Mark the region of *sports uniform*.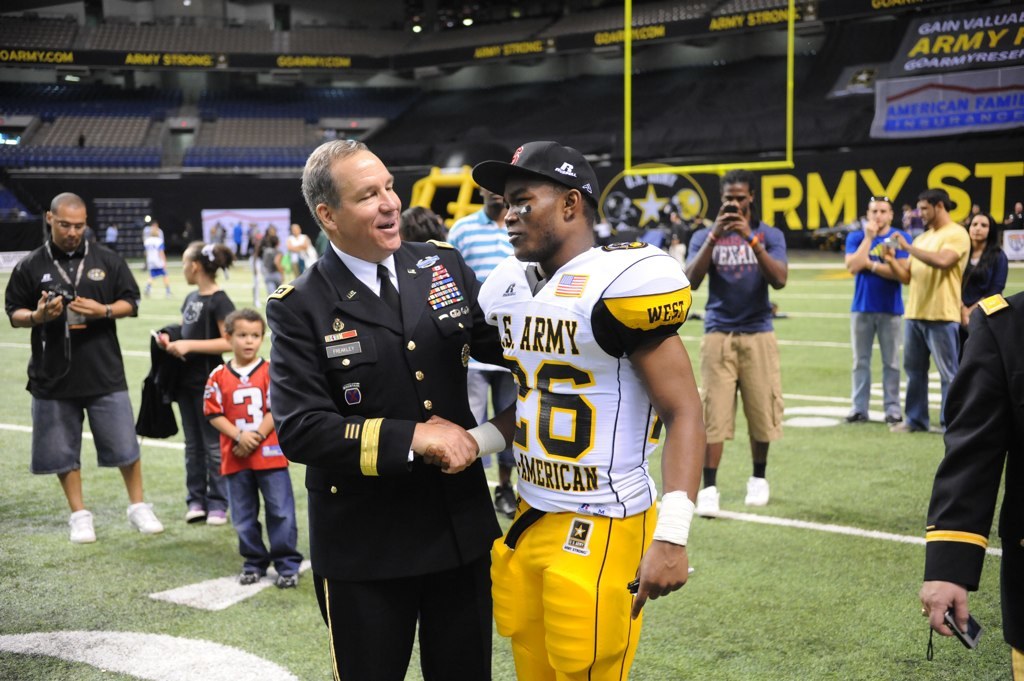
Region: {"left": 204, "top": 355, "right": 287, "bottom": 476}.
